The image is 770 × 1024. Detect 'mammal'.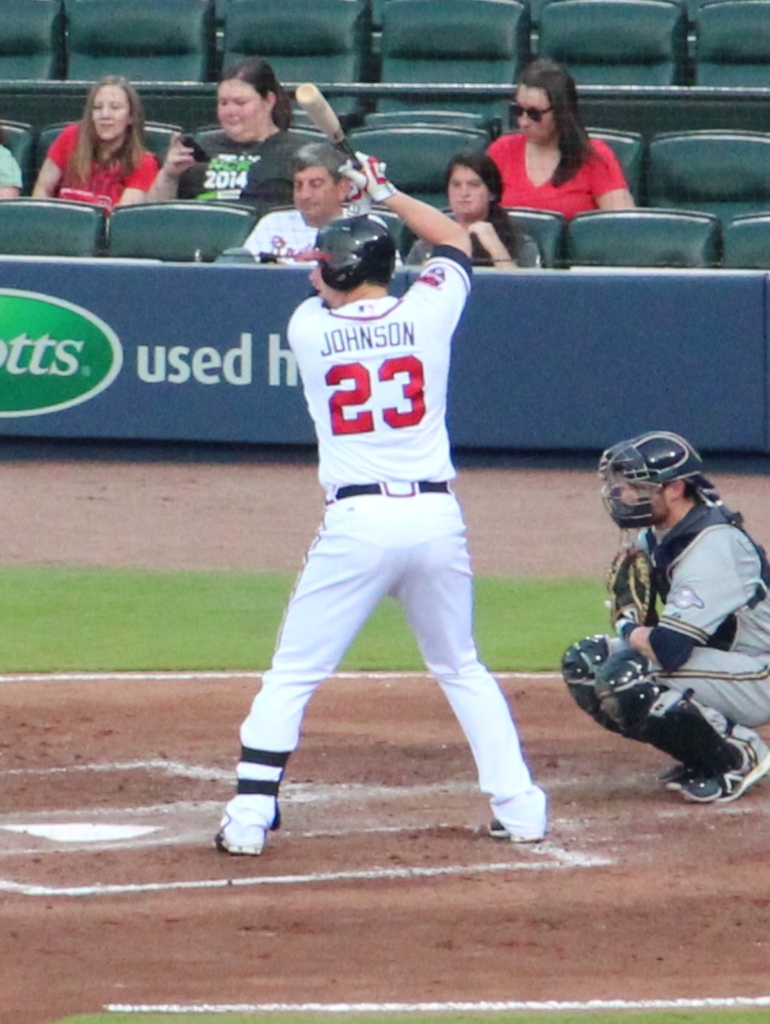
Detection: x1=31 y1=78 x2=167 y2=211.
